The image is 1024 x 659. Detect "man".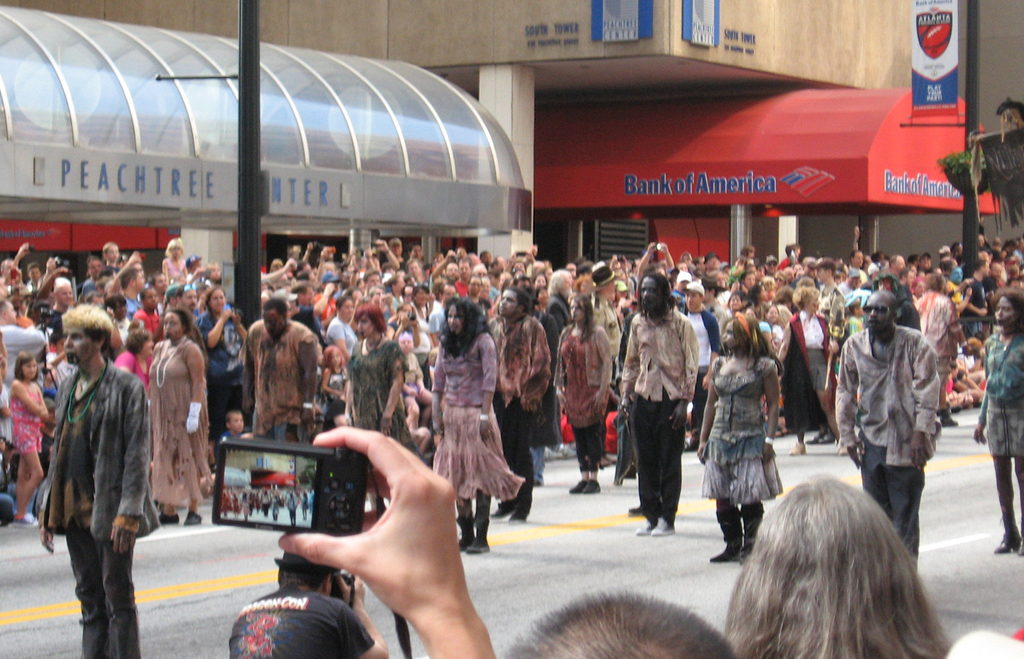
Detection: 236:302:317:443.
